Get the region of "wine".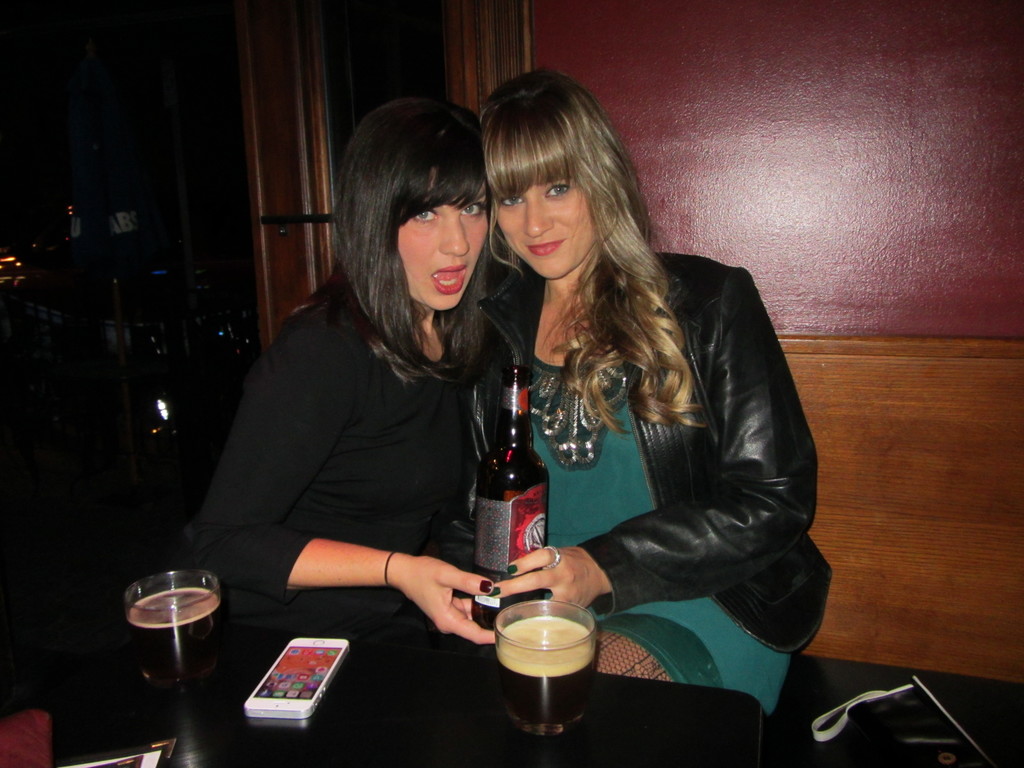
bbox(469, 358, 556, 628).
